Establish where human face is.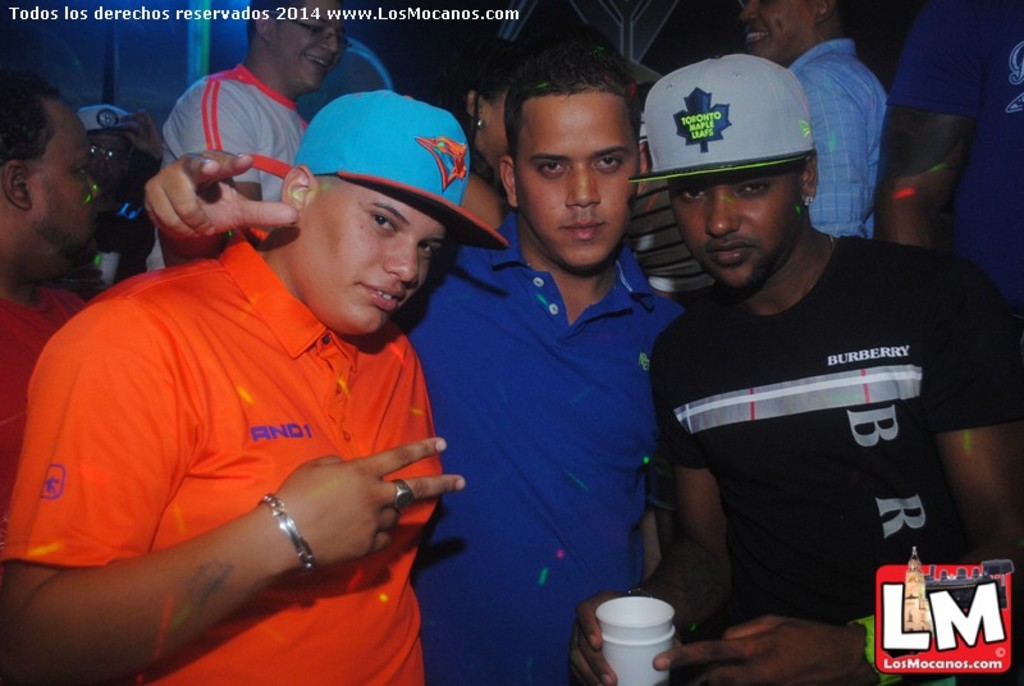
Established at BBox(741, 0, 815, 58).
